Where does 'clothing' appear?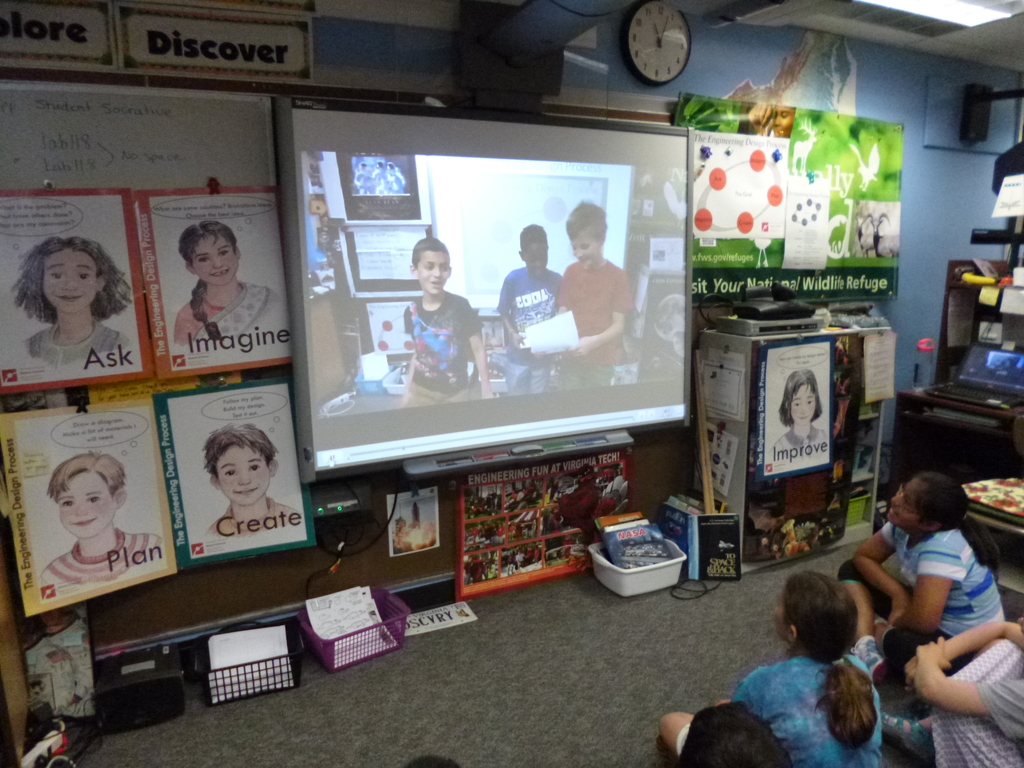
Appears at box=[737, 655, 895, 767].
